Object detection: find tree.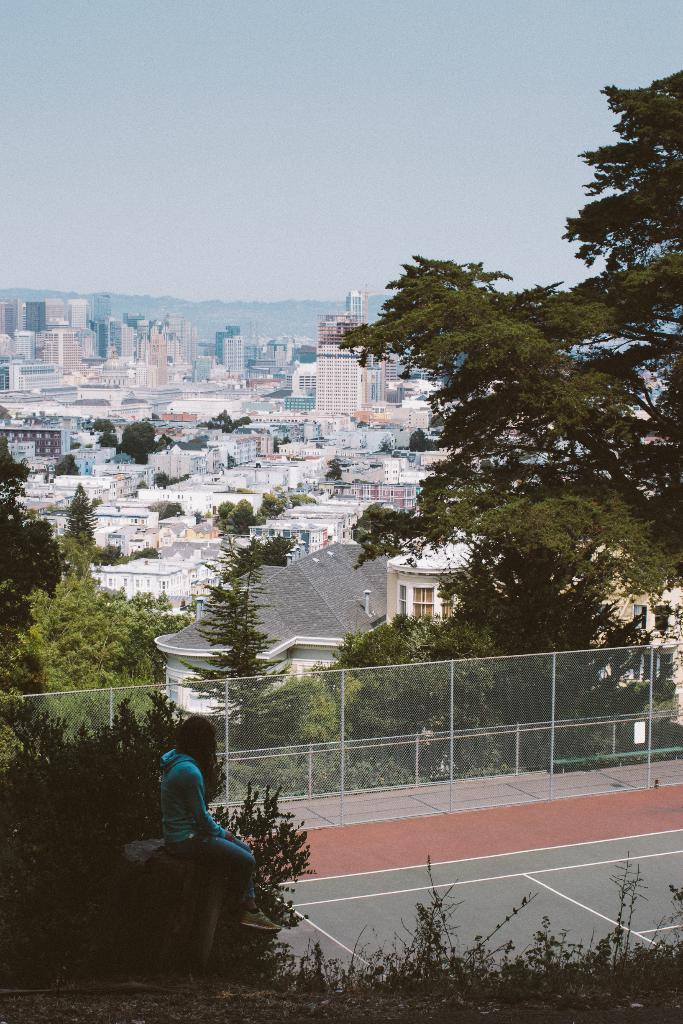
54 453 78 476.
